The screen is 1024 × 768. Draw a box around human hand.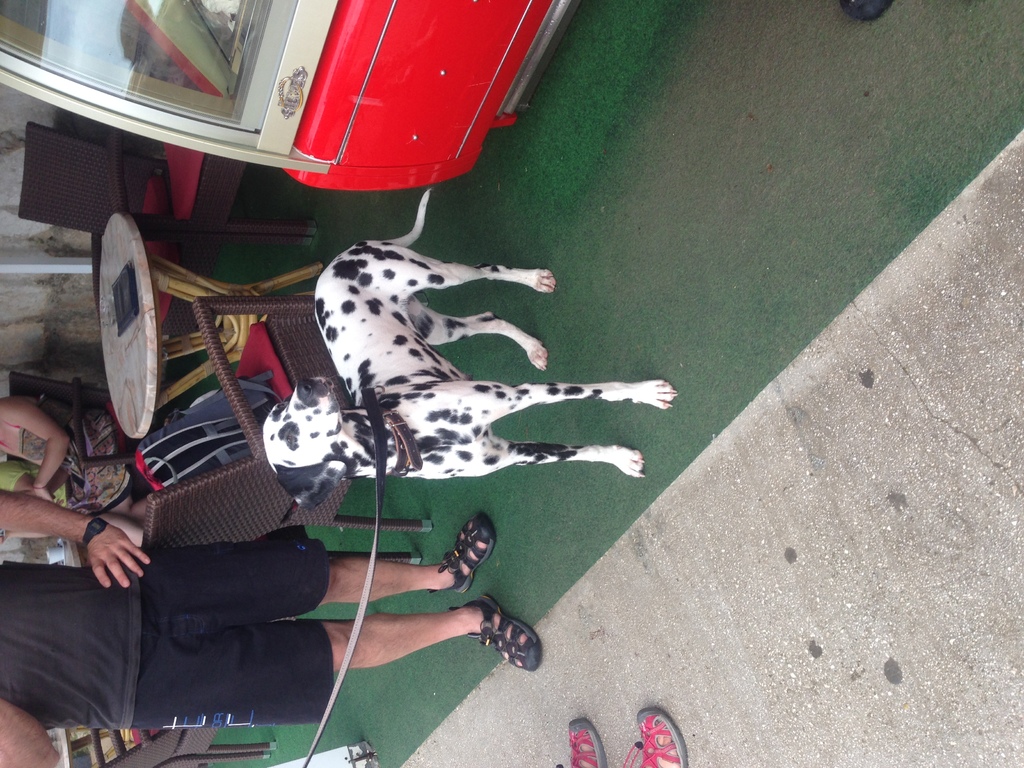
box=[32, 483, 56, 502].
